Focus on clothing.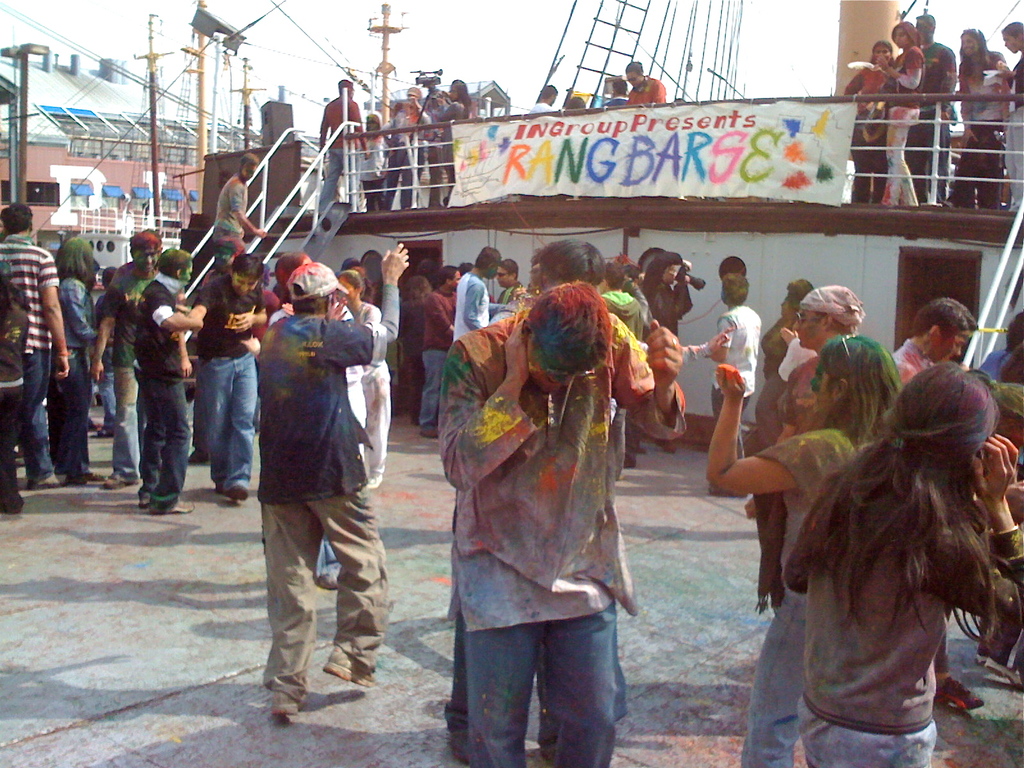
Focused at {"left": 2, "top": 244, "right": 58, "bottom": 470}.
